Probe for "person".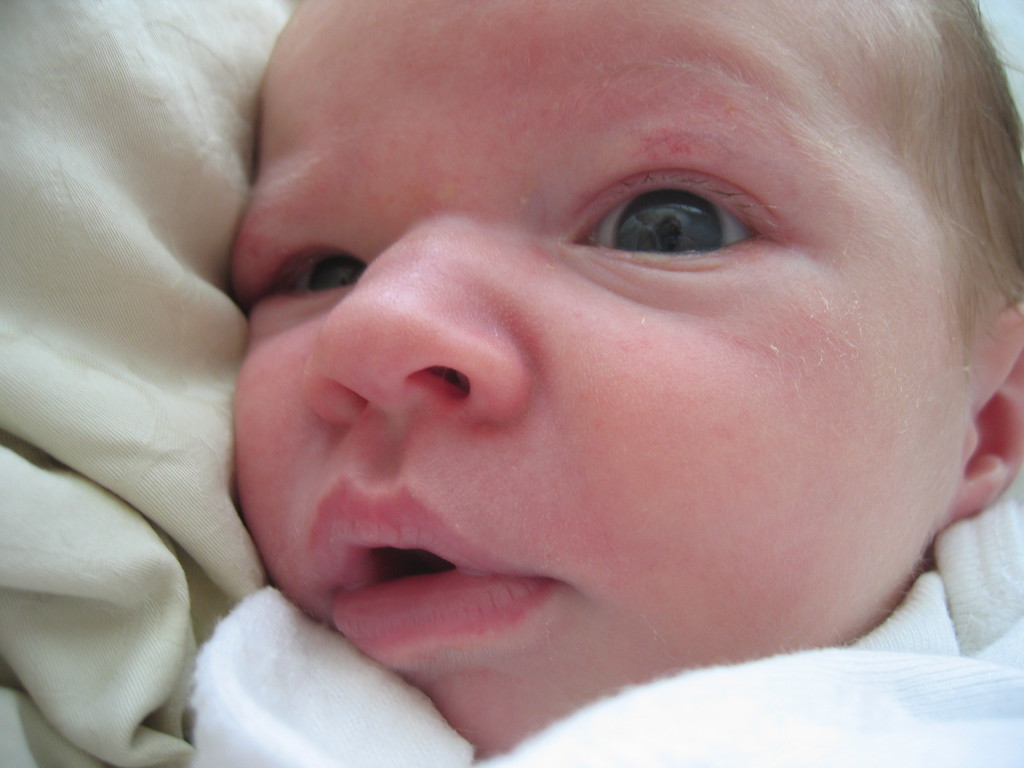
Probe result: {"x1": 159, "y1": 0, "x2": 1023, "y2": 767}.
